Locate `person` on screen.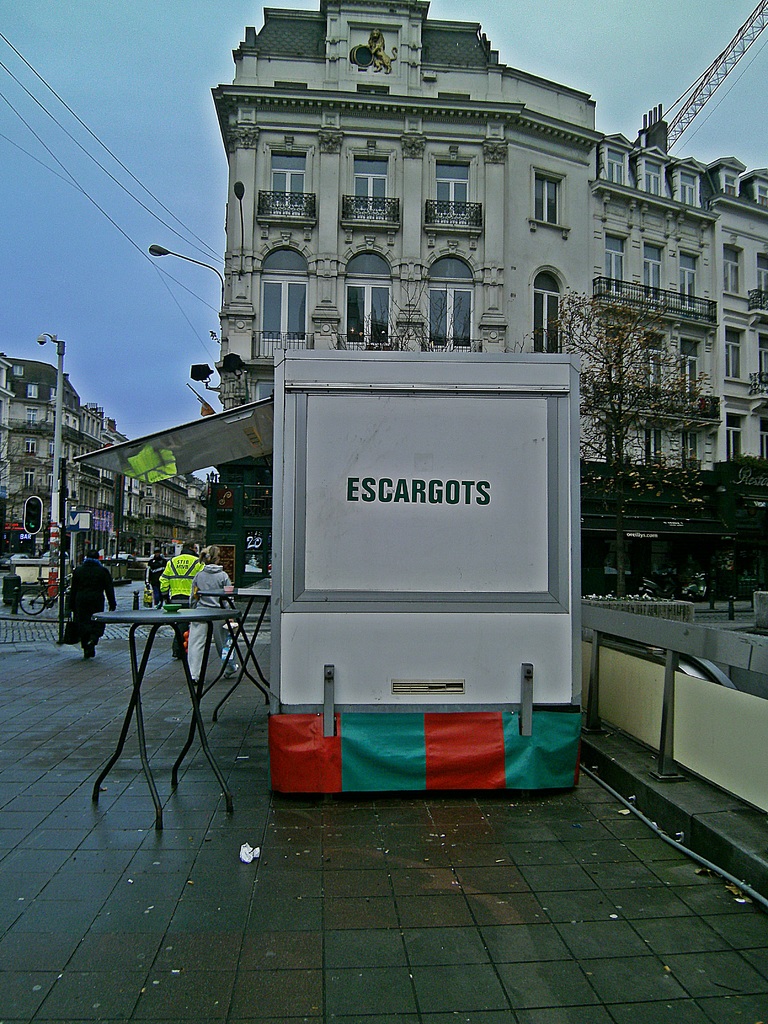
On screen at [160, 543, 205, 652].
